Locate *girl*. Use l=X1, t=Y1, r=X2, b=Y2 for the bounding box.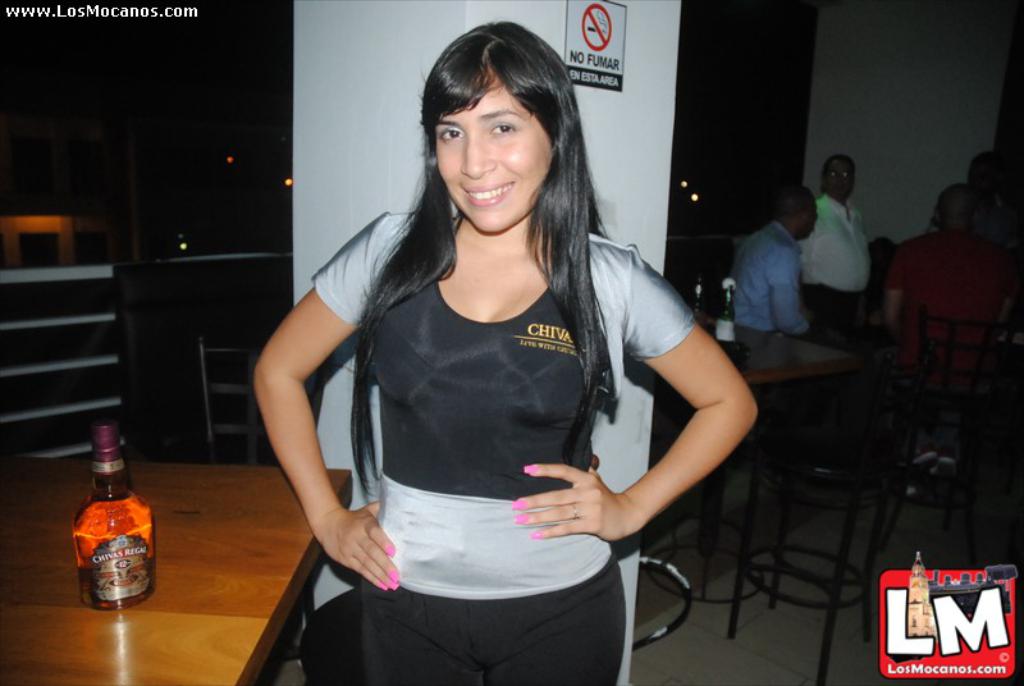
l=251, t=24, r=762, b=685.
